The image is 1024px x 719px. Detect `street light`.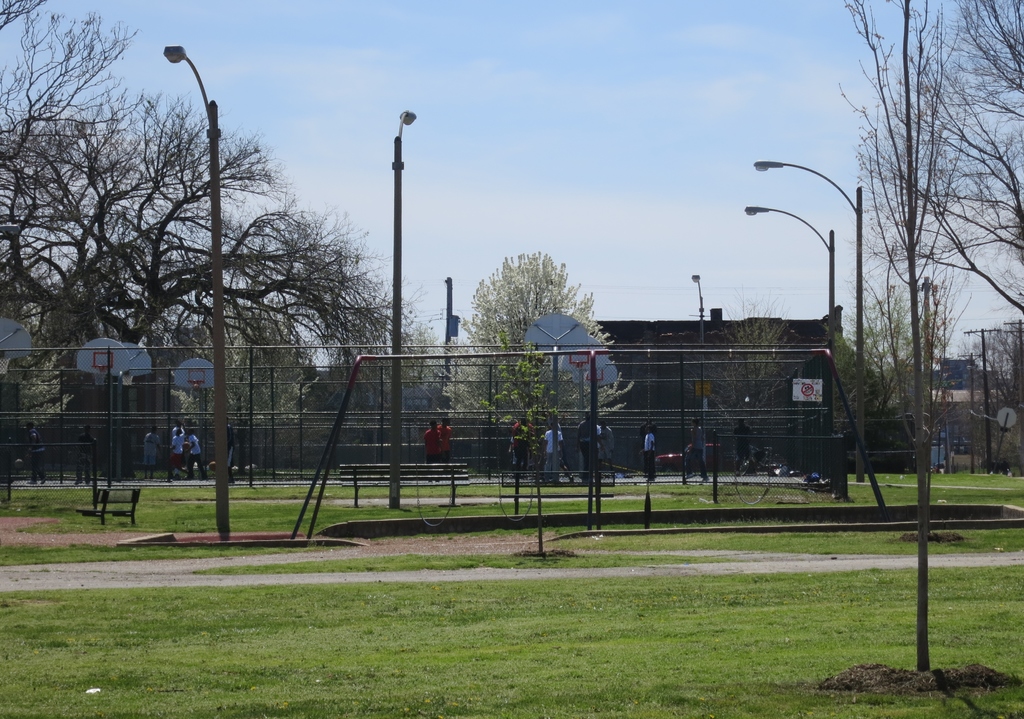
Detection: locate(688, 270, 705, 480).
